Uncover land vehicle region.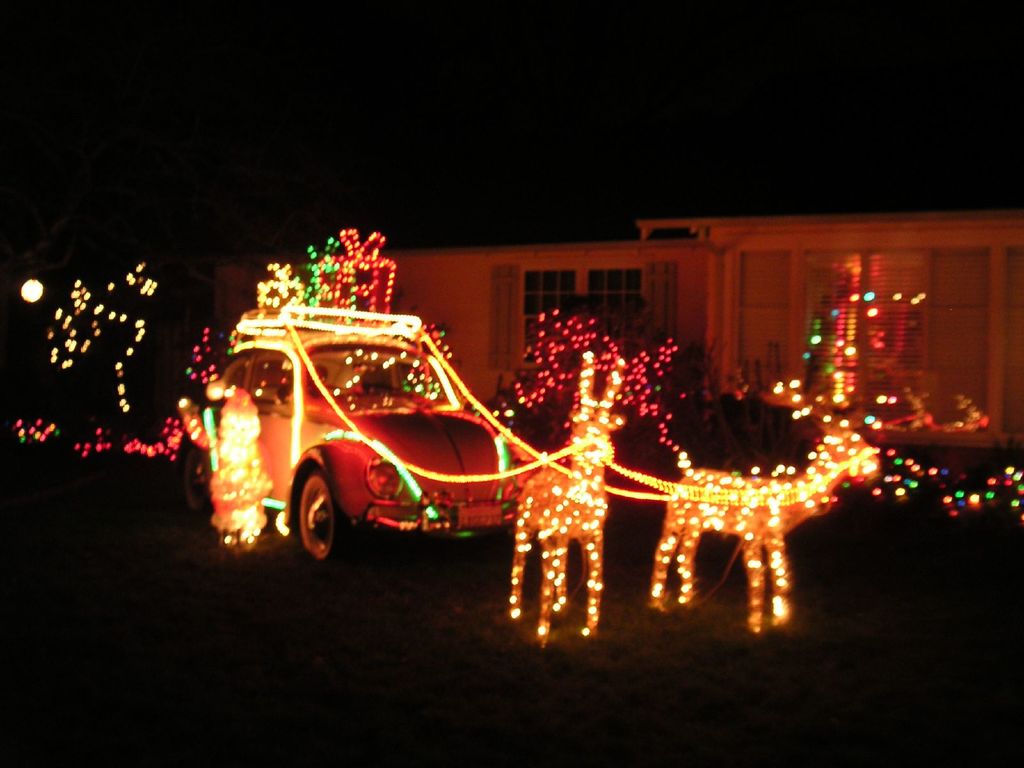
Uncovered: (180,325,532,560).
